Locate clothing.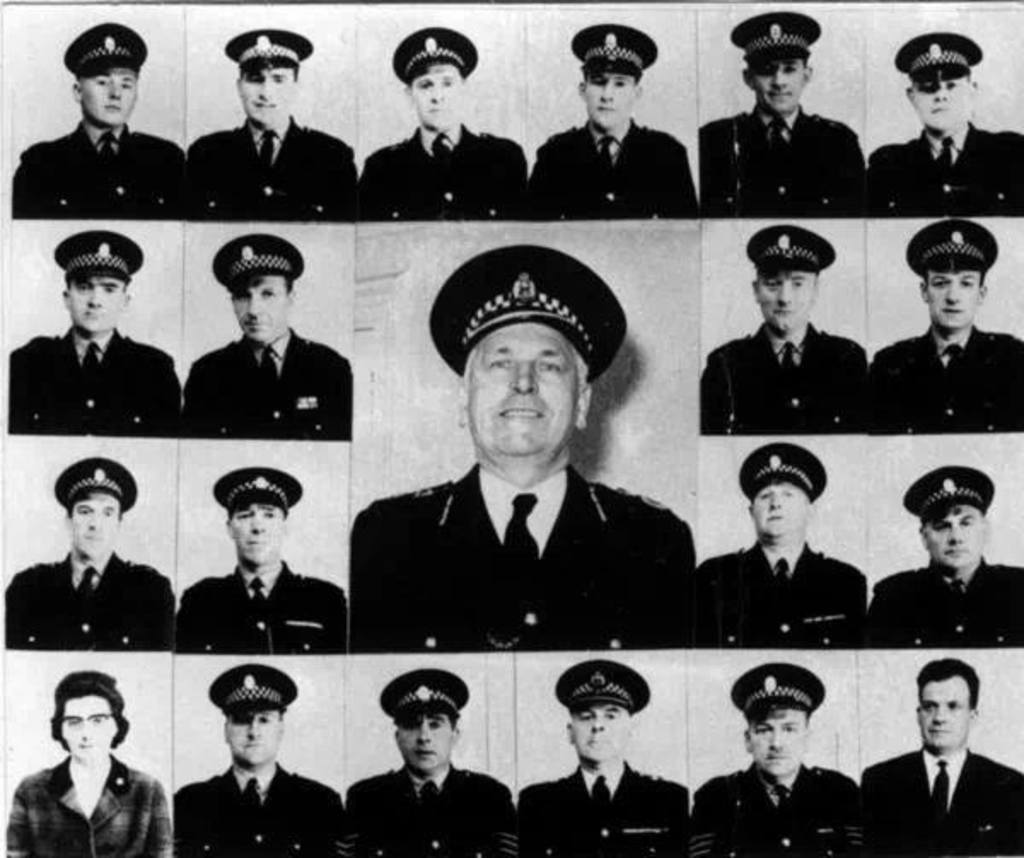
Bounding box: 345:759:517:853.
